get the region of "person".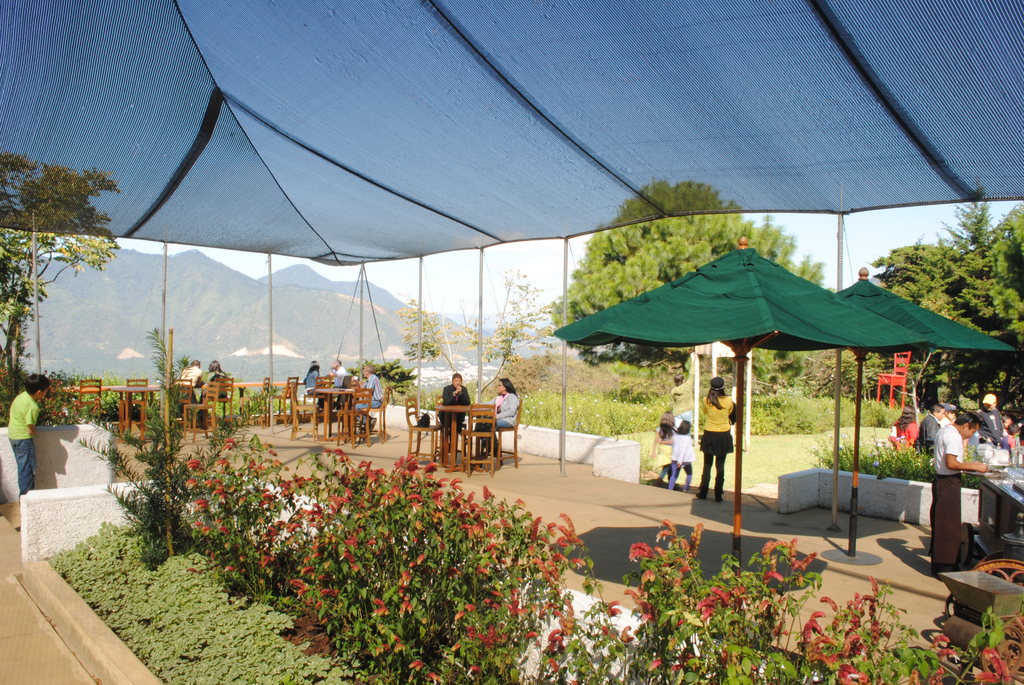
bbox=[695, 375, 741, 502].
